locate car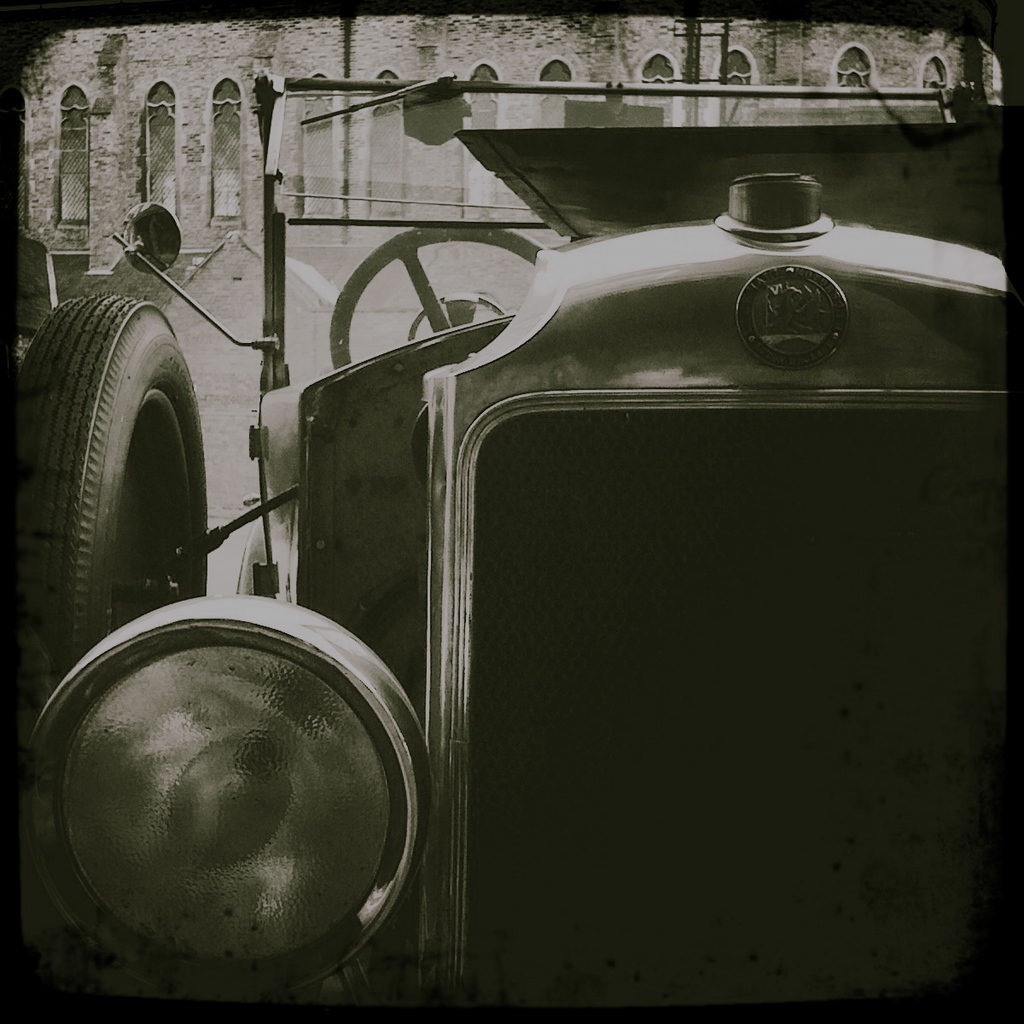
box(0, 67, 1023, 1012)
